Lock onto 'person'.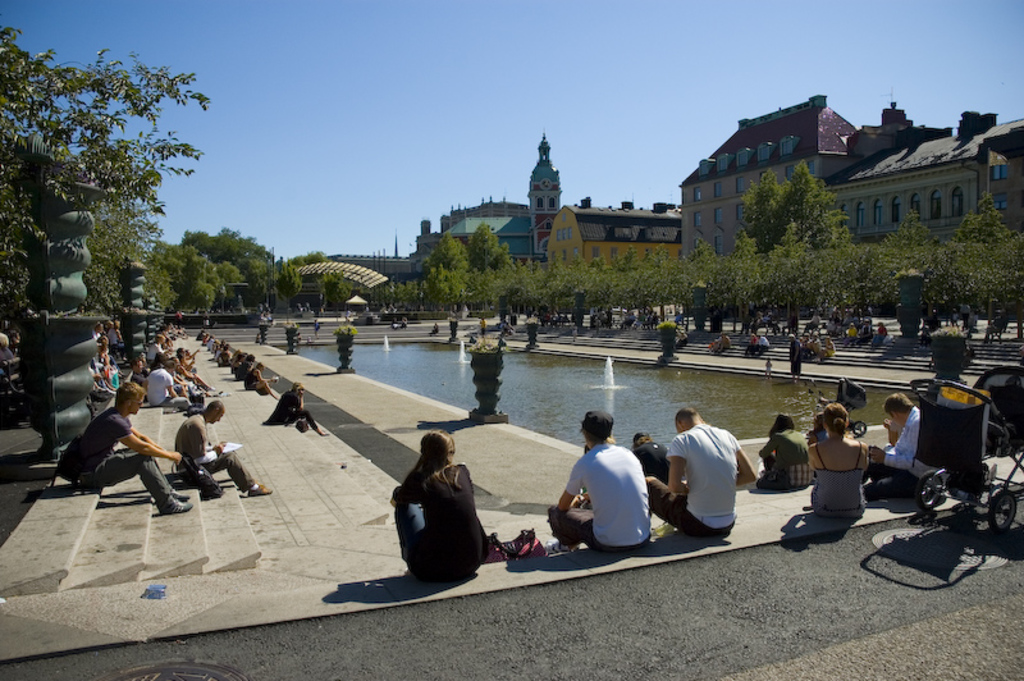
Locked: crop(93, 317, 137, 394).
